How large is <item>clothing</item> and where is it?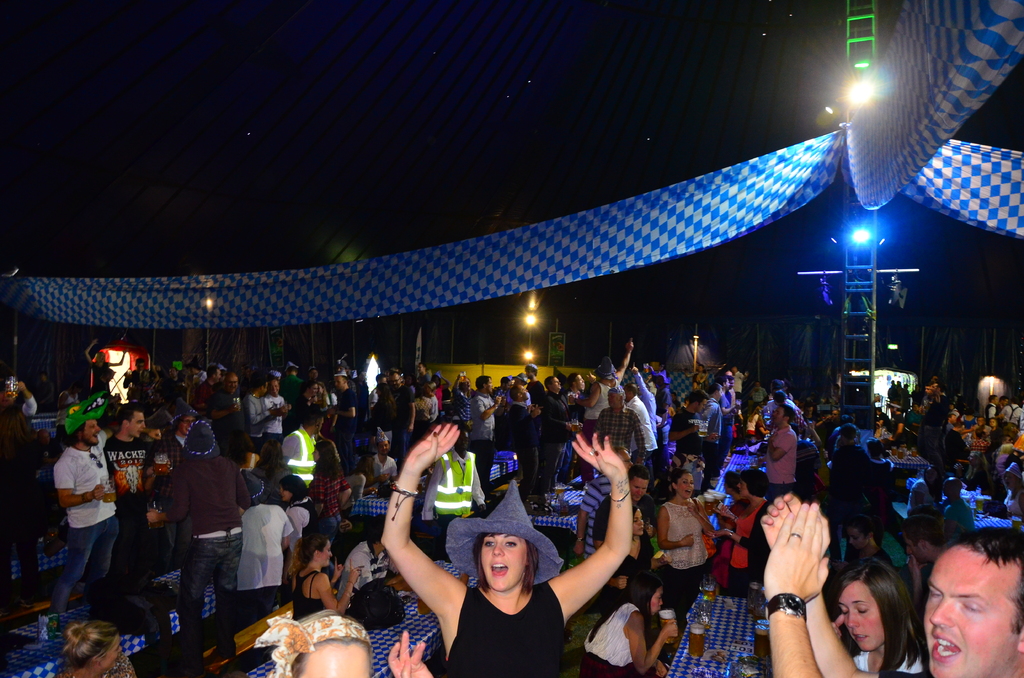
Bounding box: pyautogui.locateOnScreen(833, 443, 840, 455).
